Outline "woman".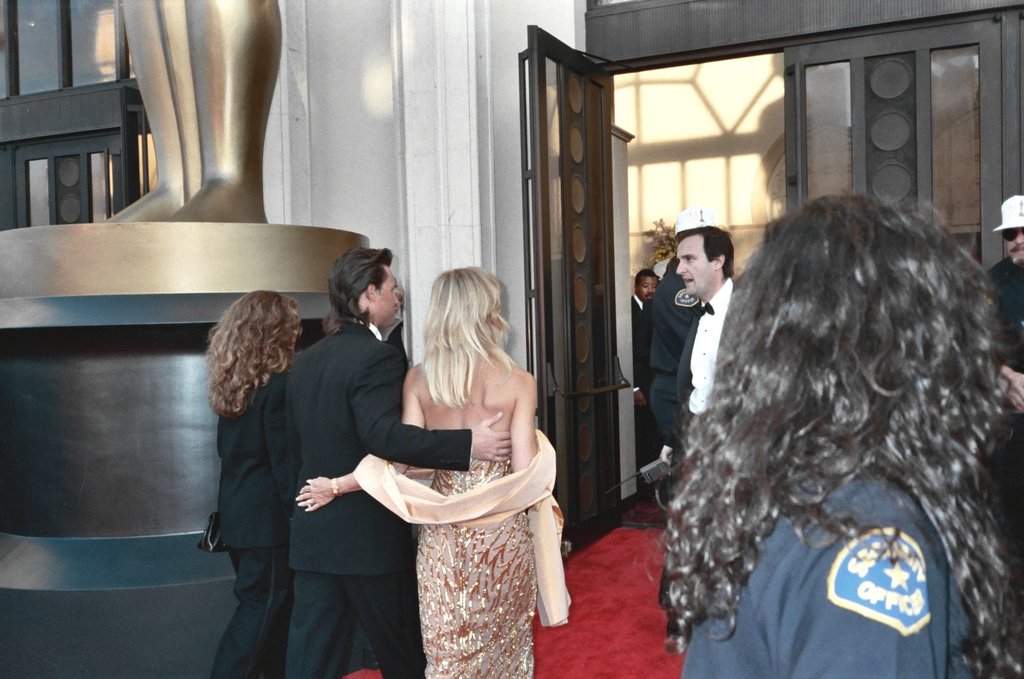
Outline: [205,292,296,677].
